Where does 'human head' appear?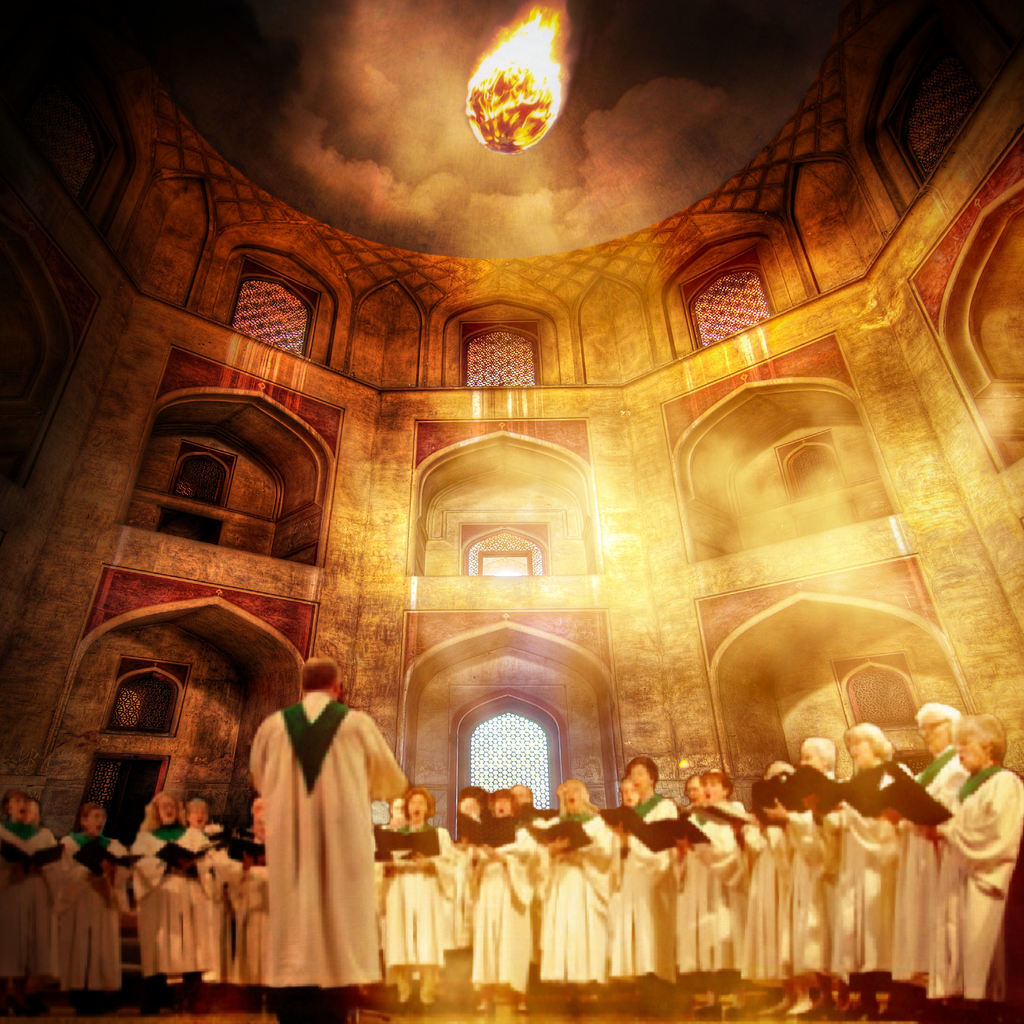
Appears at [x1=302, y1=653, x2=342, y2=693].
